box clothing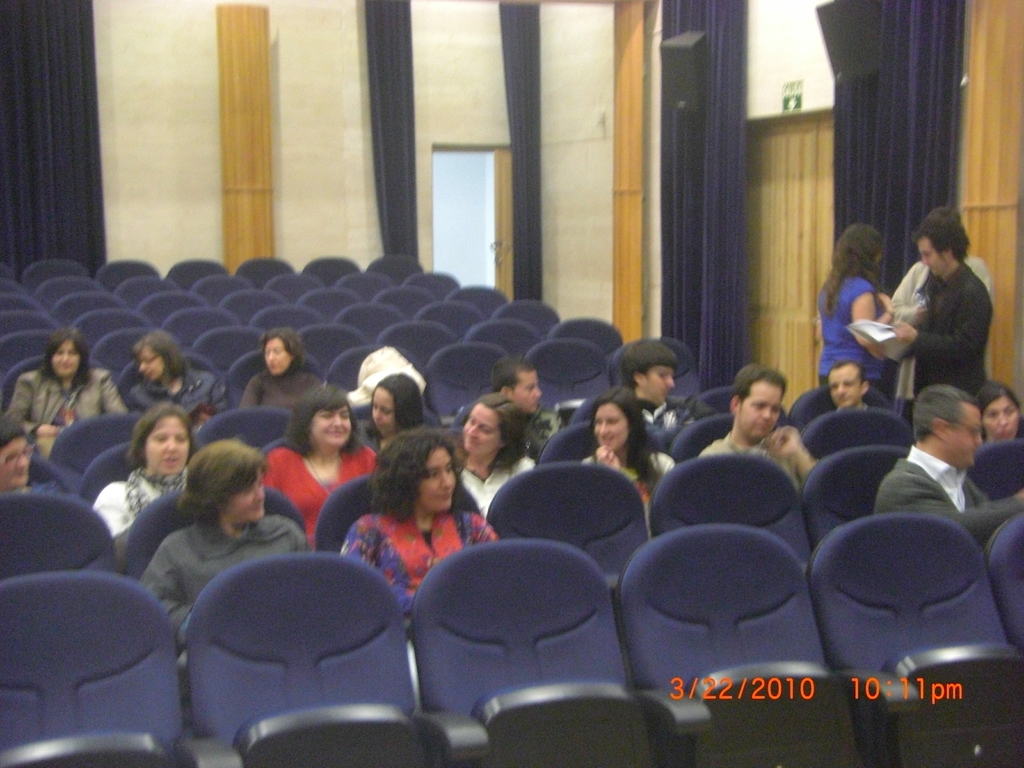
left=878, top=442, right=1023, bottom=555
